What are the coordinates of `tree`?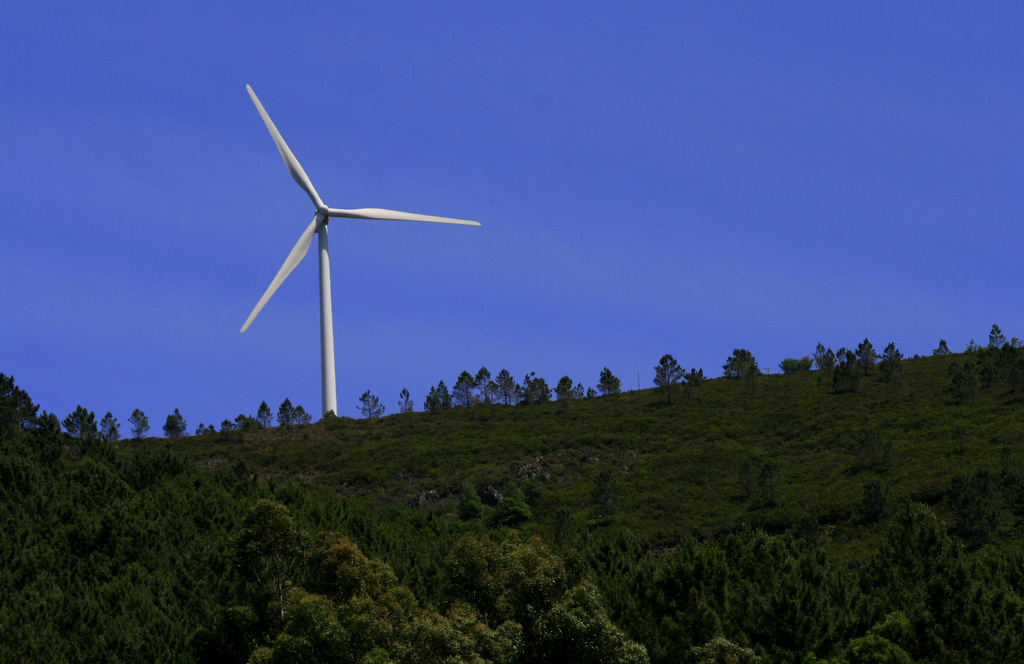
<bbox>965, 339, 985, 362</bbox>.
